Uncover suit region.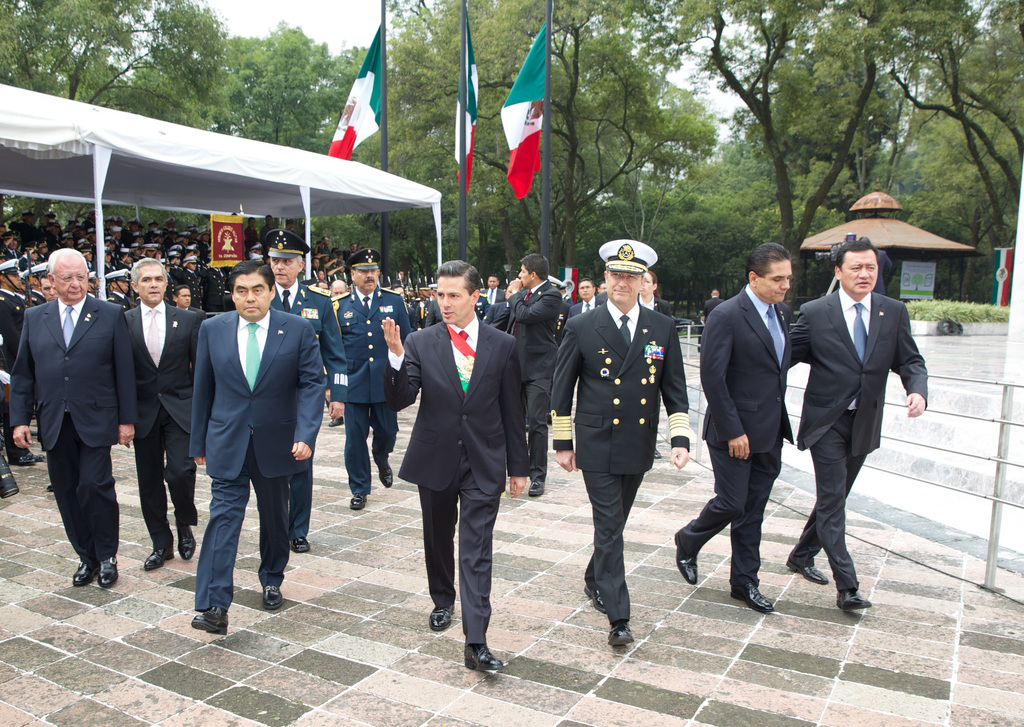
Uncovered: box=[333, 288, 412, 492].
